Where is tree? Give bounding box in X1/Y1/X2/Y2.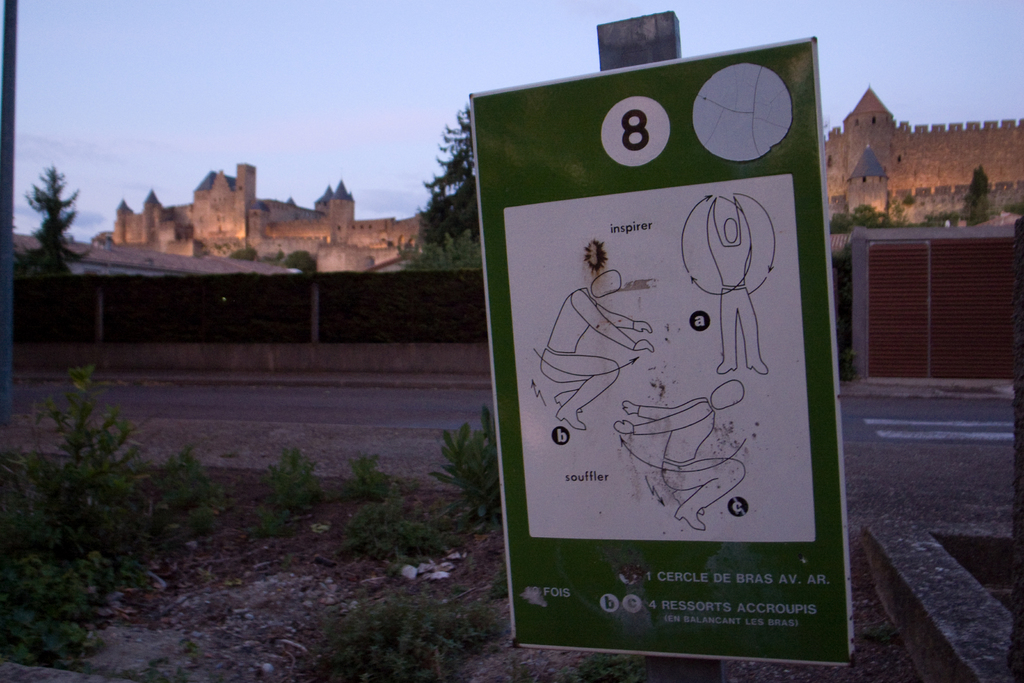
964/165/993/231.
